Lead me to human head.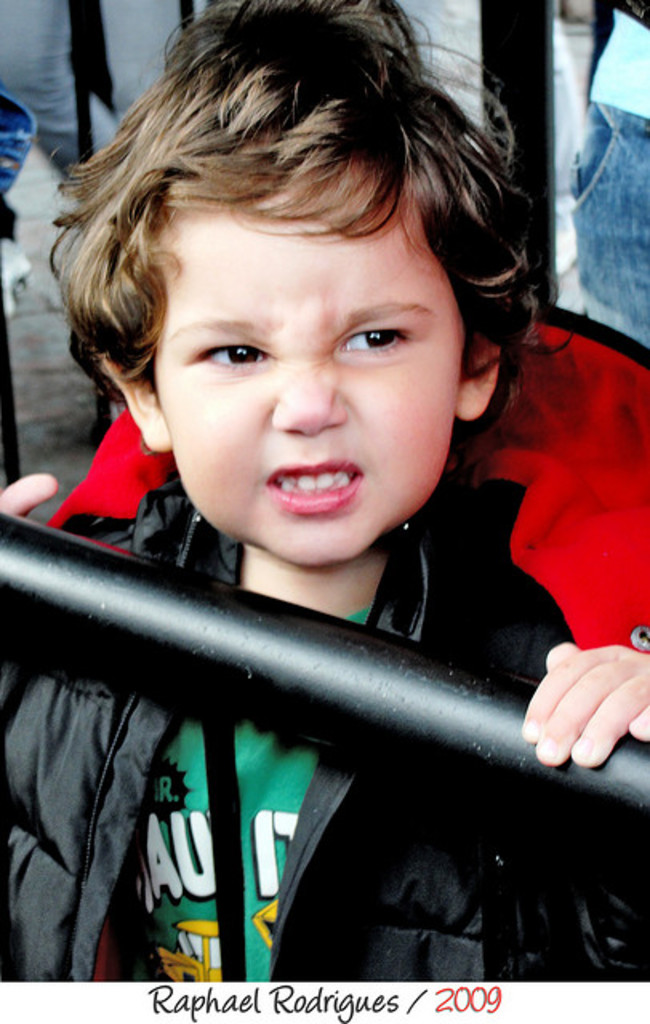
Lead to detection(72, 0, 504, 501).
